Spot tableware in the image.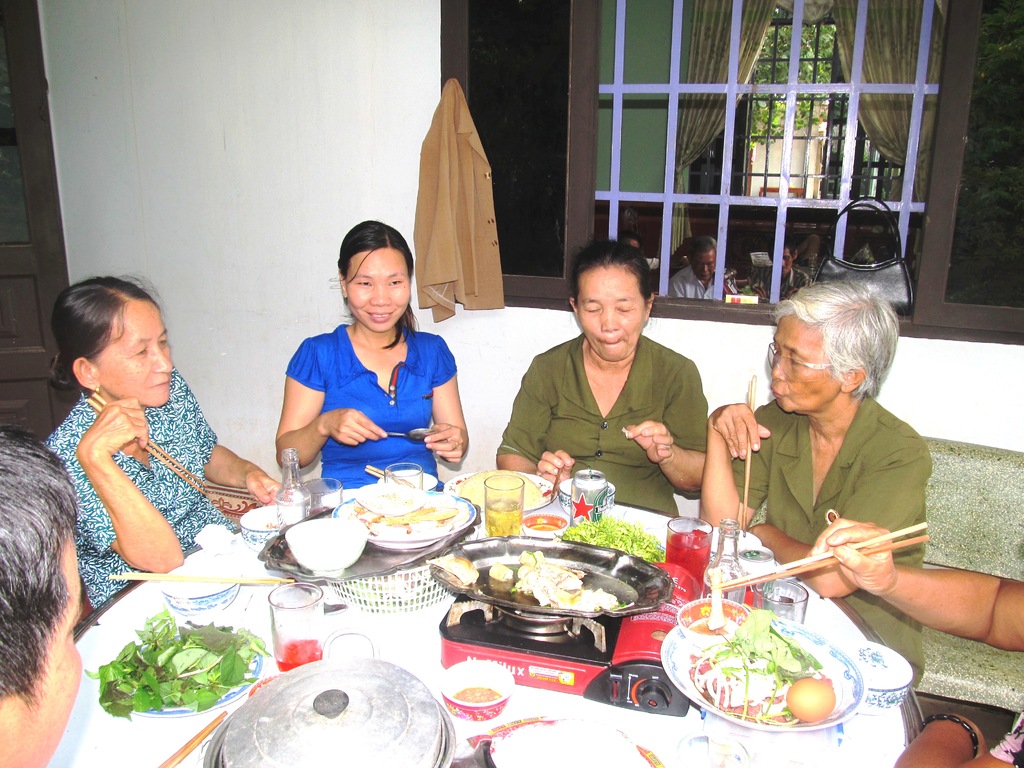
tableware found at 479/713/564/765.
